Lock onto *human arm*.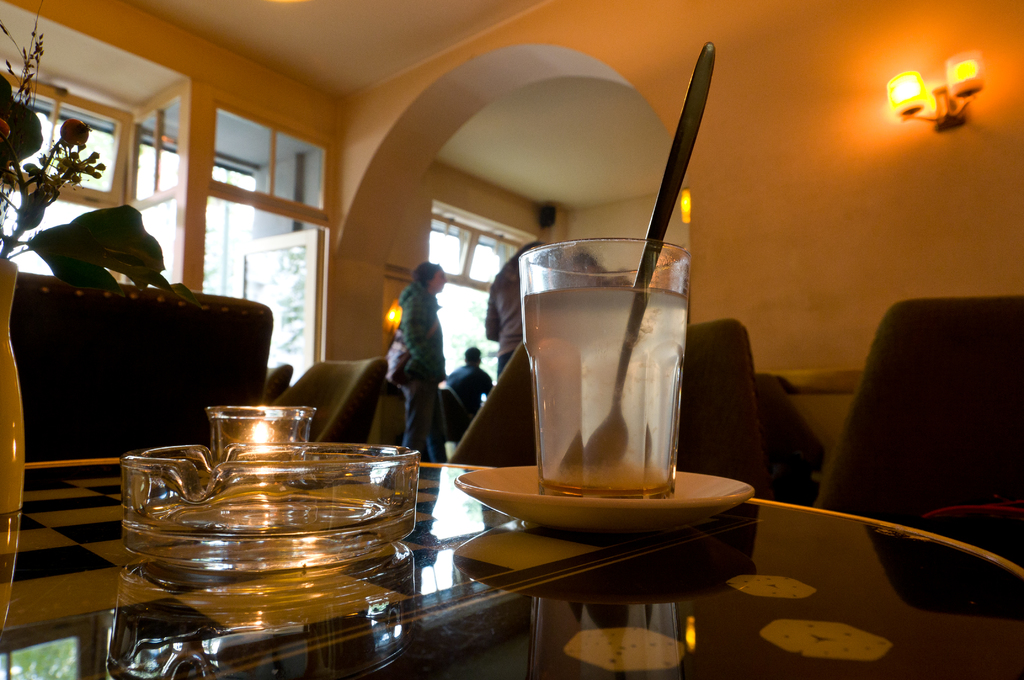
Locked: (401,301,441,371).
